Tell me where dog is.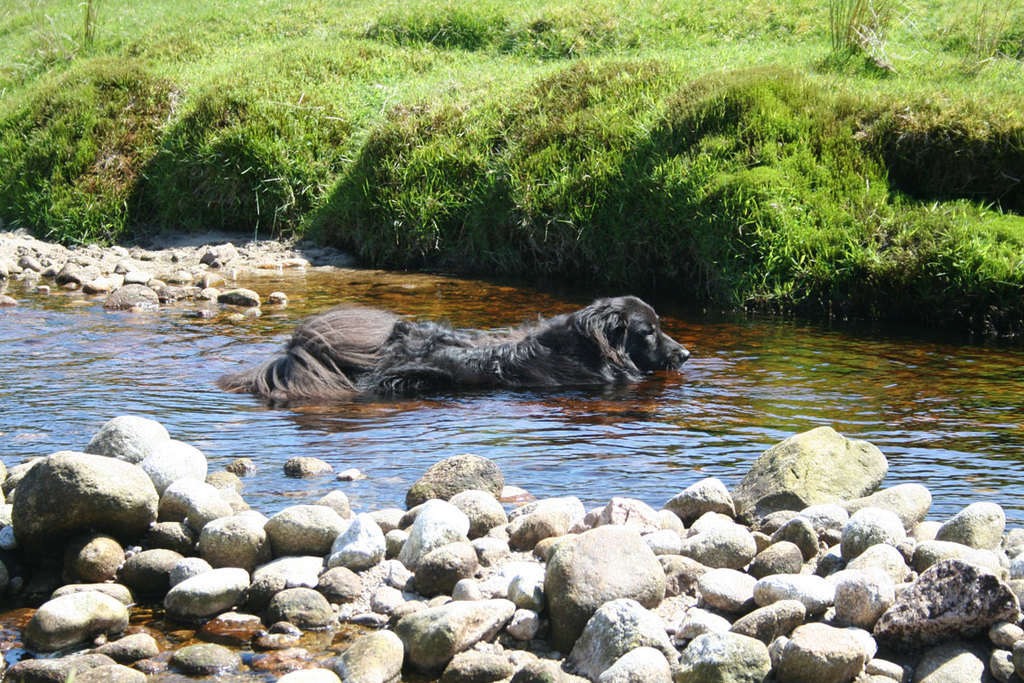
dog is at <box>212,297,692,405</box>.
